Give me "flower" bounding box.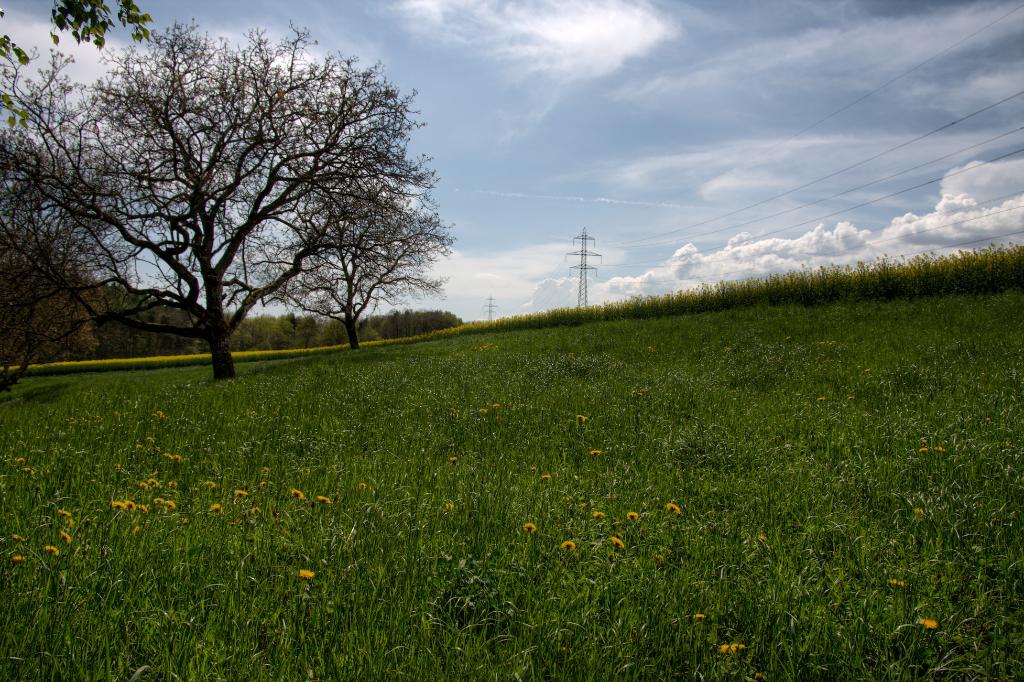
l=204, t=479, r=220, b=488.
